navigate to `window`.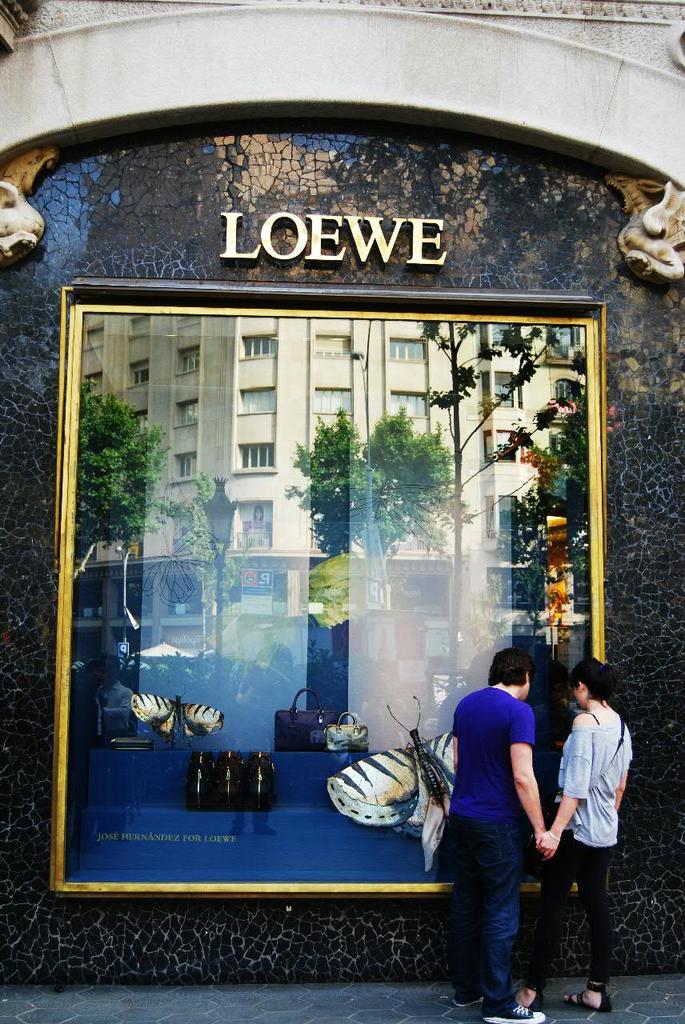
Navigation target: [left=232, top=442, right=278, bottom=476].
